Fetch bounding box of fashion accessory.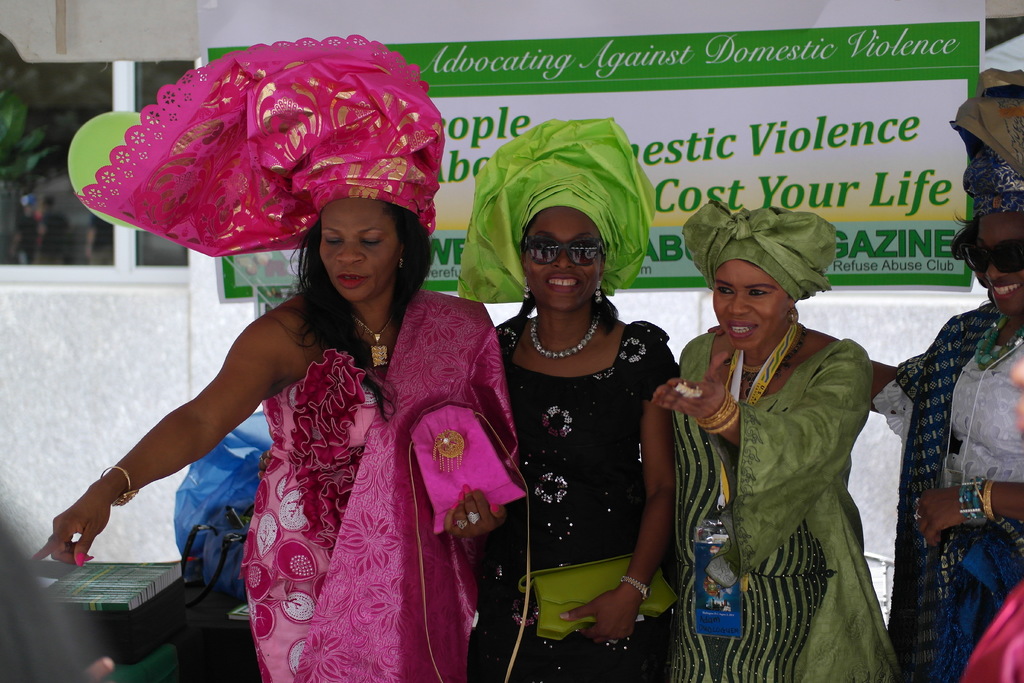
Bbox: [left=180, top=507, right=258, bottom=604].
